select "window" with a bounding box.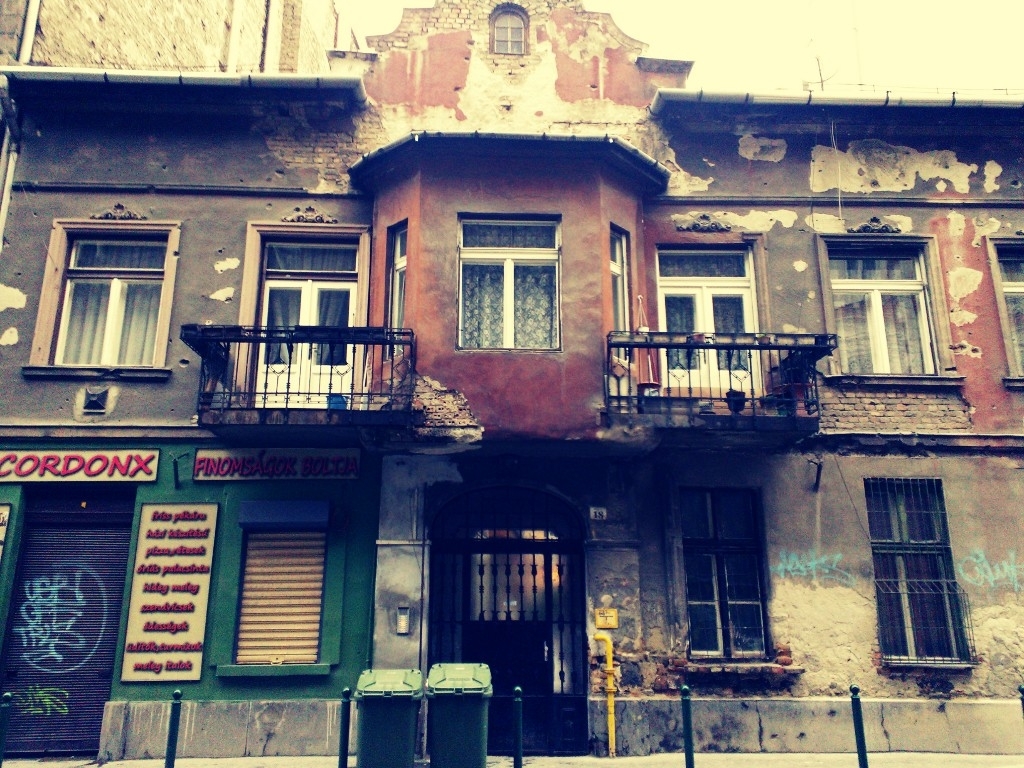
[left=60, top=216, right=177, bottom=368].
